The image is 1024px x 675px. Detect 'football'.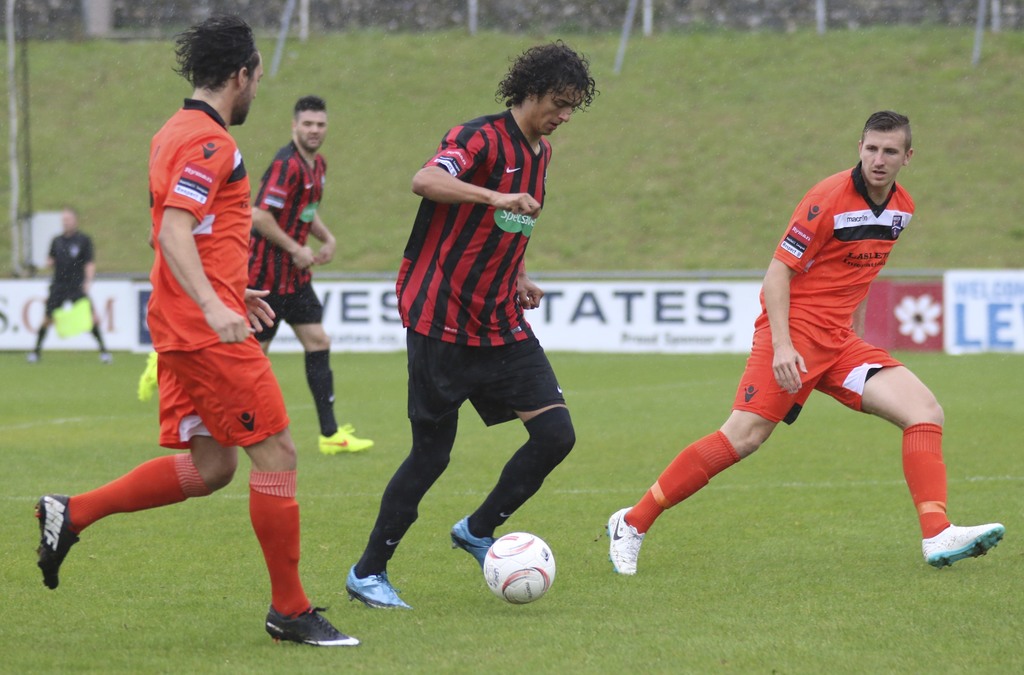
Detection: l=483, t=533, r=557, b=603.
